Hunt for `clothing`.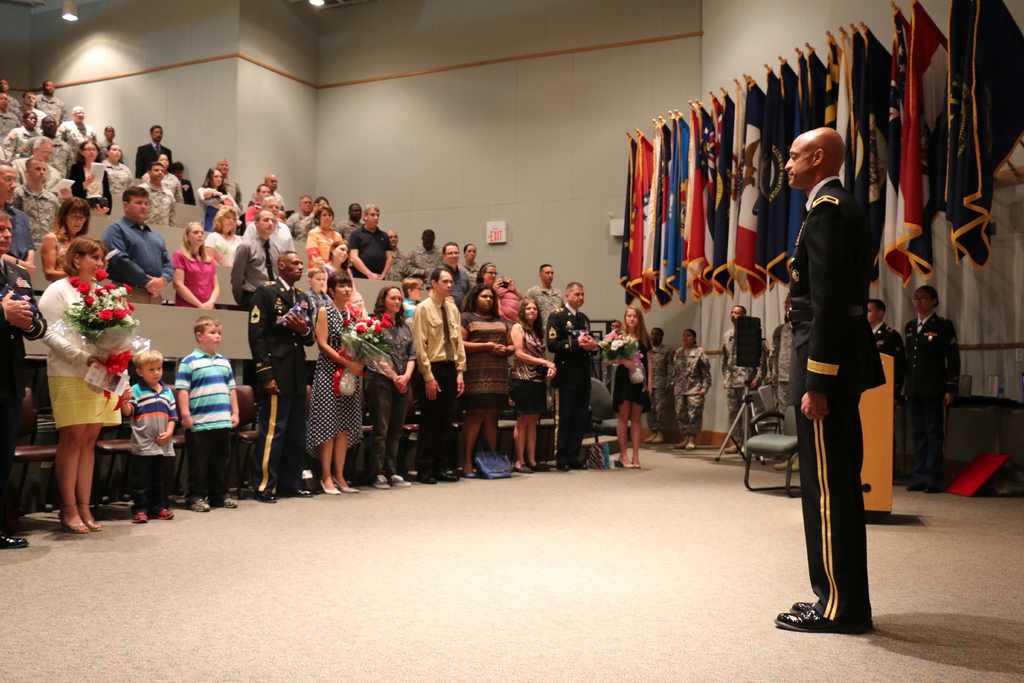
Hunted down at 720/323/767/452.
